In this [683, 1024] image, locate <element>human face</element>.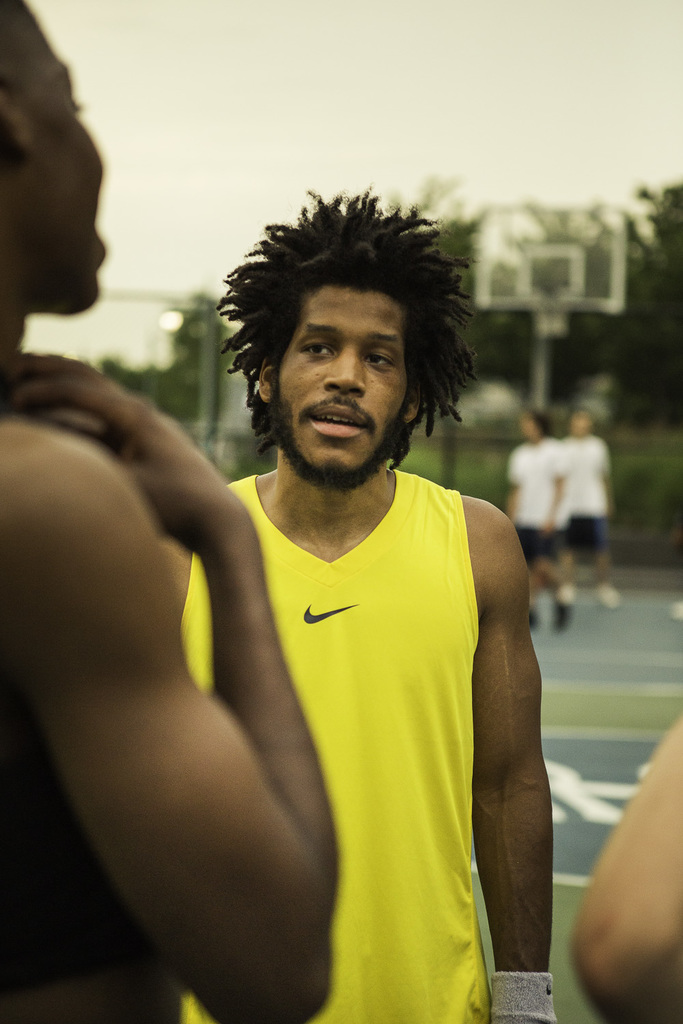
Bounding box: rect(273, 282, 421, 483).
